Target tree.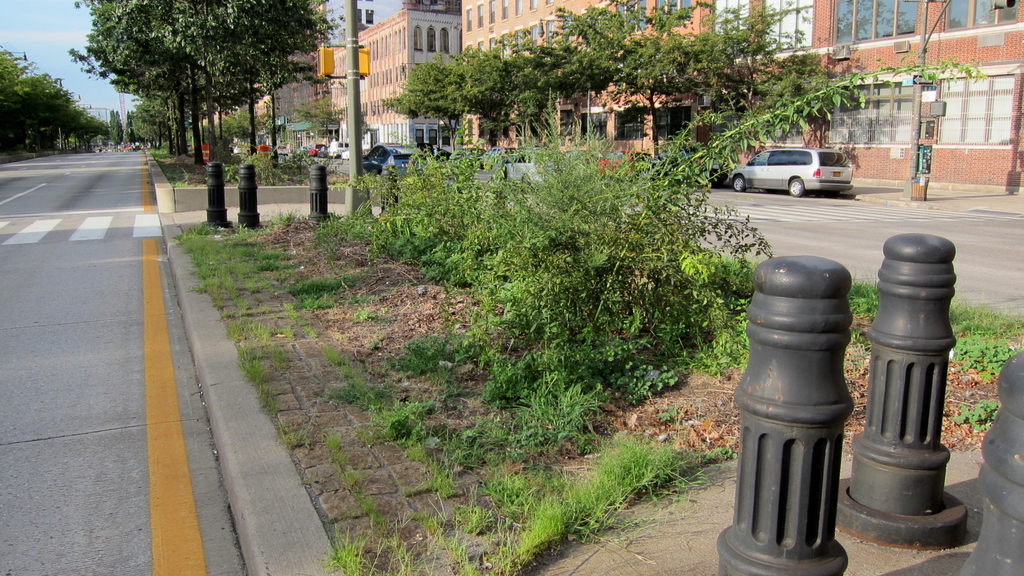
Target region: [131, 95, 166, 149].
